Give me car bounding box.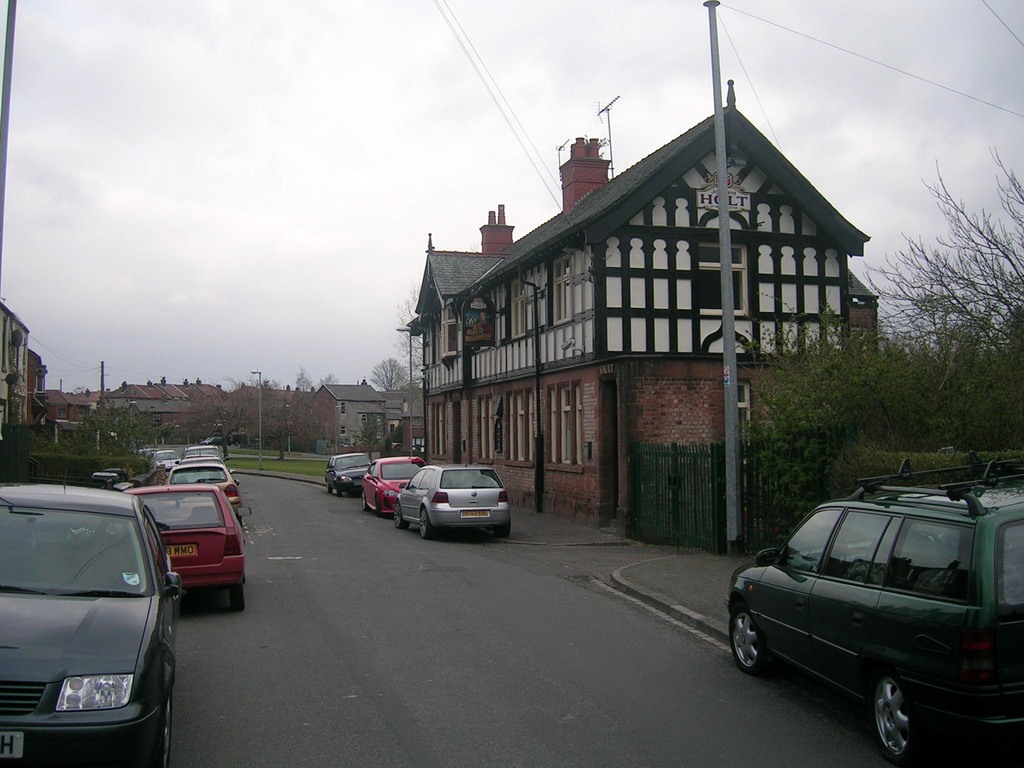
bbox=[364, 452, 425, 514].
